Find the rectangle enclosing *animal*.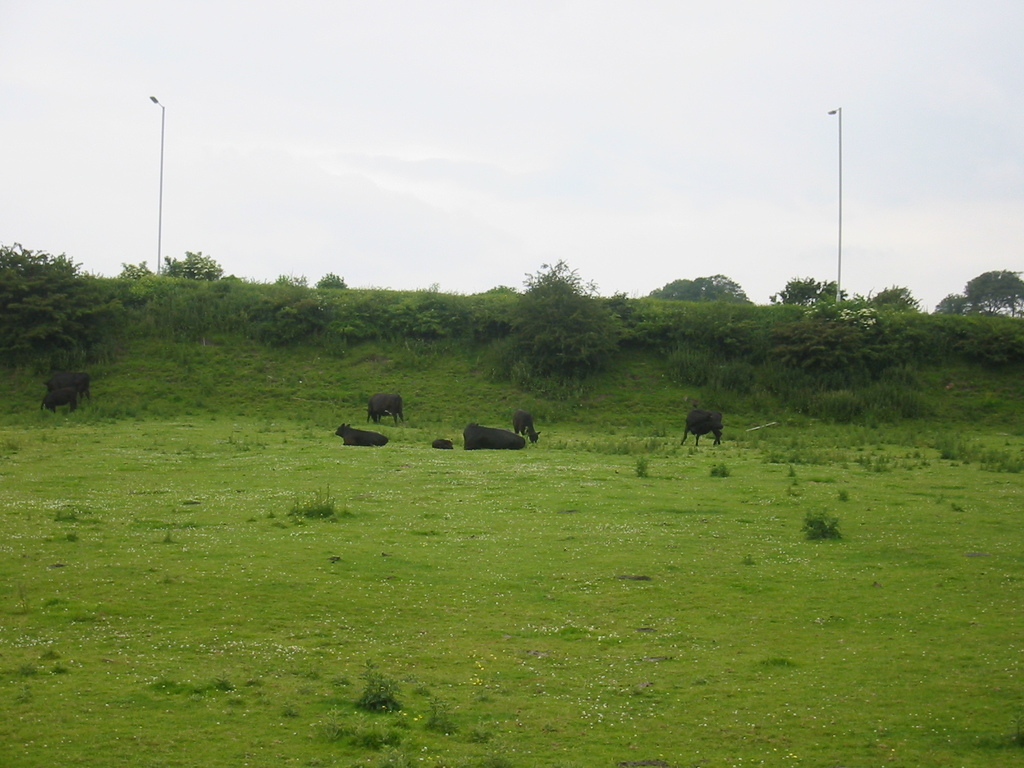
[335, 419, 391, 447].
